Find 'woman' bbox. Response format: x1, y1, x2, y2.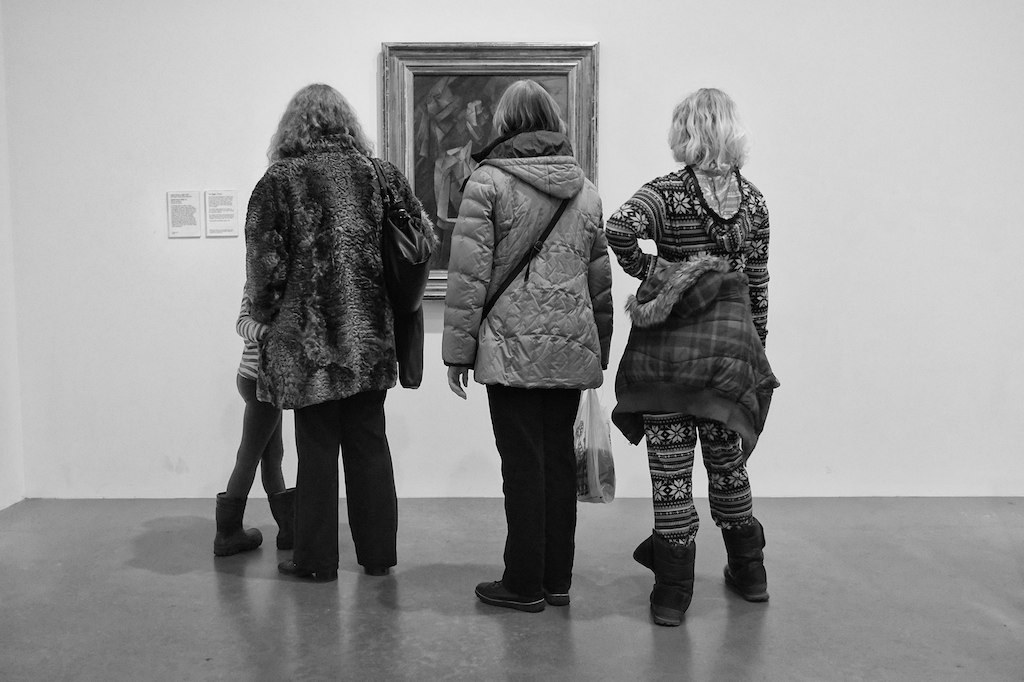
440, 63, 615, 607.
